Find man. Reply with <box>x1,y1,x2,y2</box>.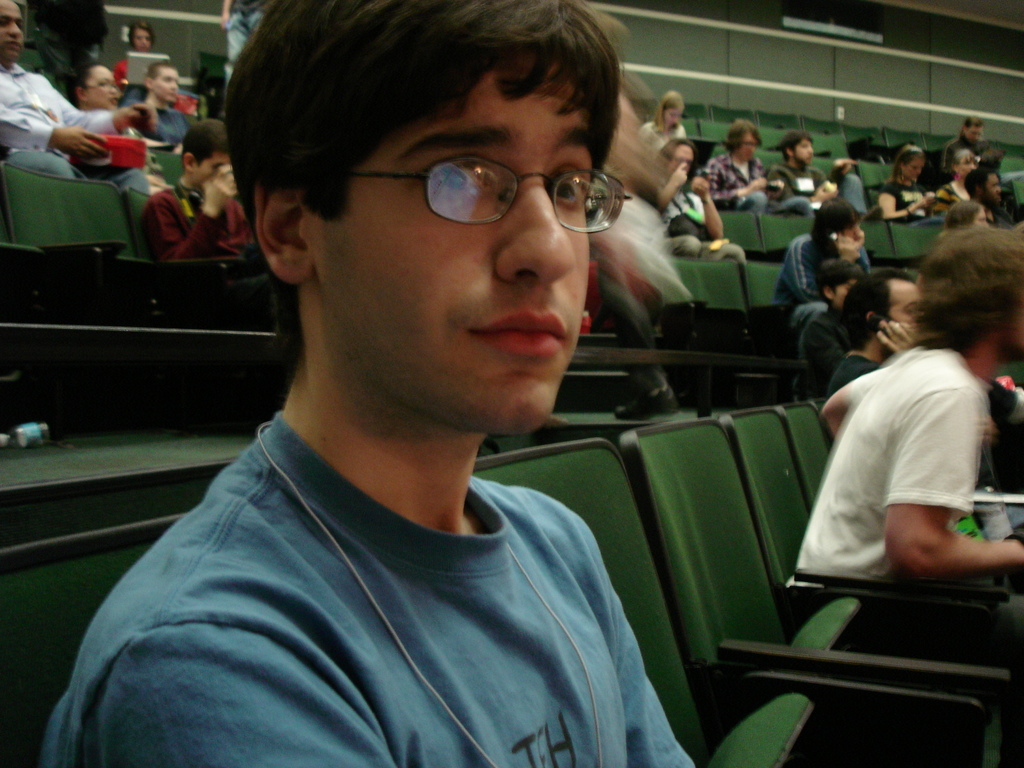
<box>940,124,998,171</box>.
